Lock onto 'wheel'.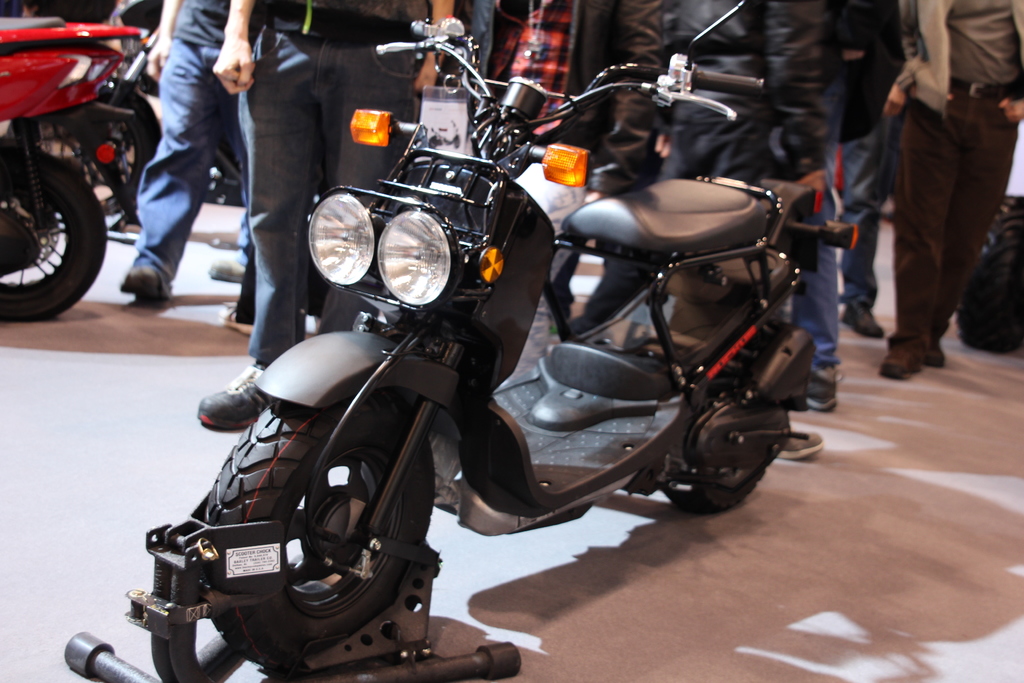
Locked: rect(15, 152, 100, 321).
